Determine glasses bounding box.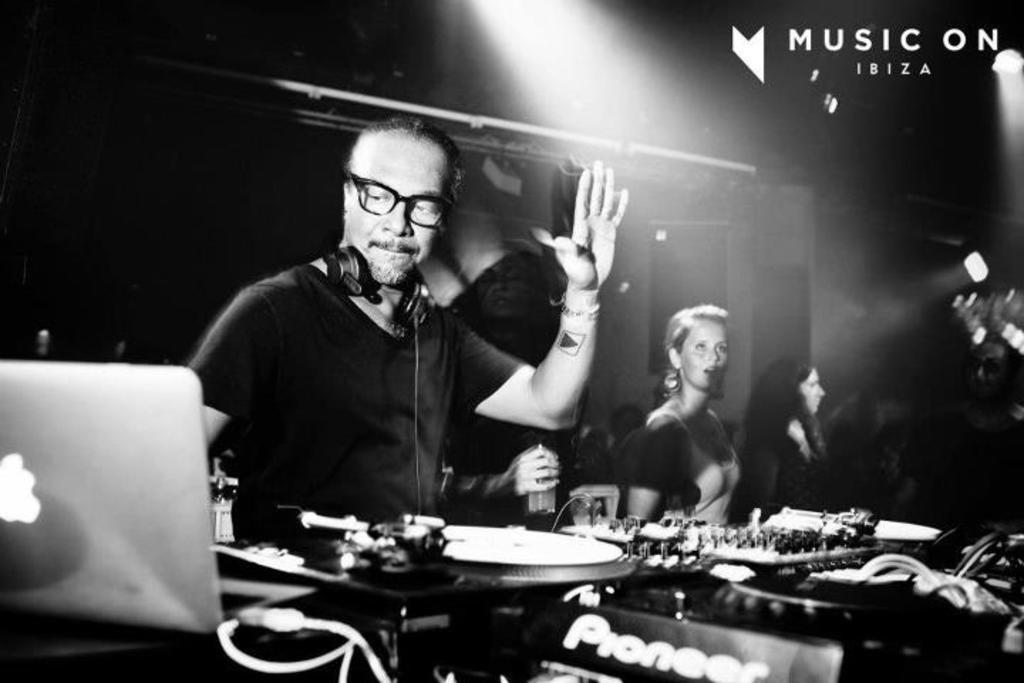
Determined: {"left": 340, "top": 169, "right": 459, "bottom": 232}.
